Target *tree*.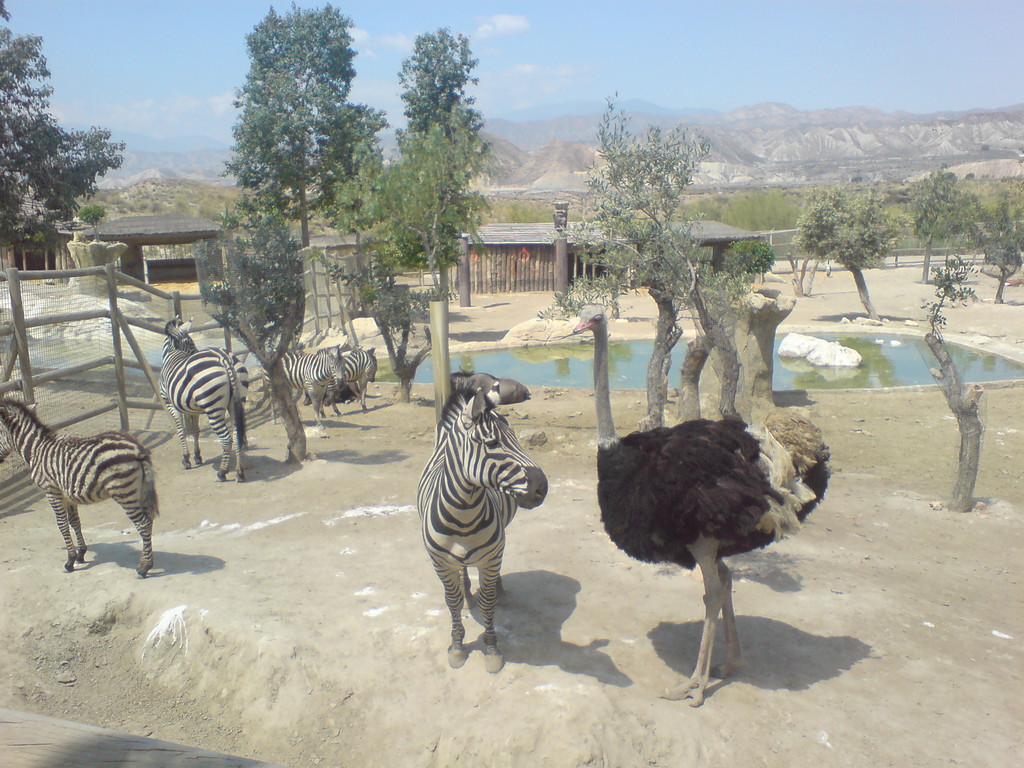
Target region: locate(0, 0, 132, 244).
